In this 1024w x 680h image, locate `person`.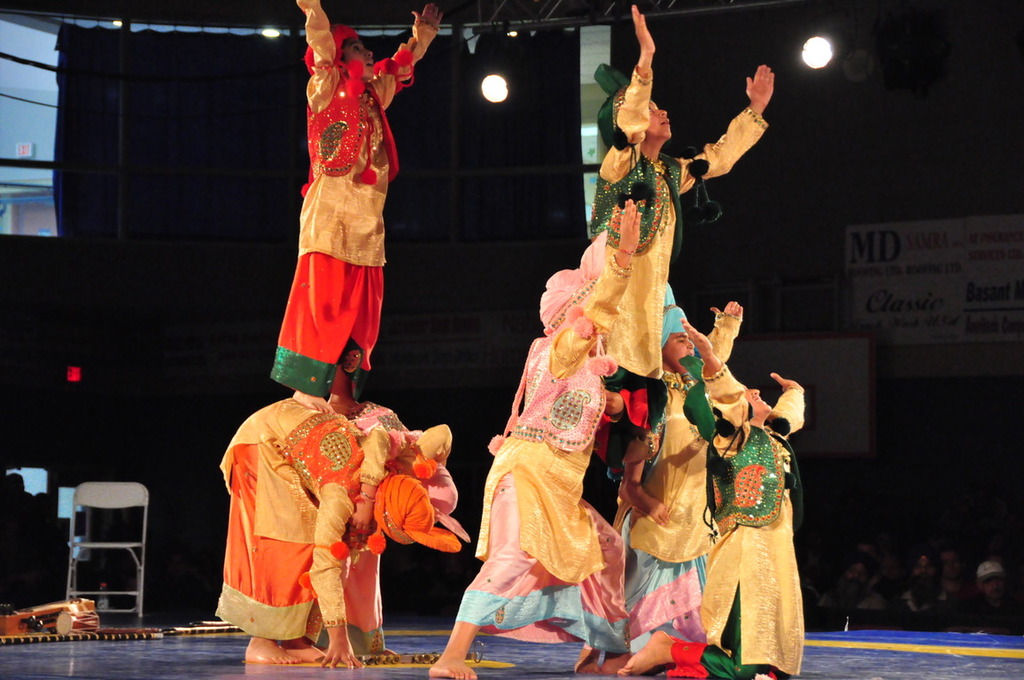
Bounding box: (271,0,438,417).
